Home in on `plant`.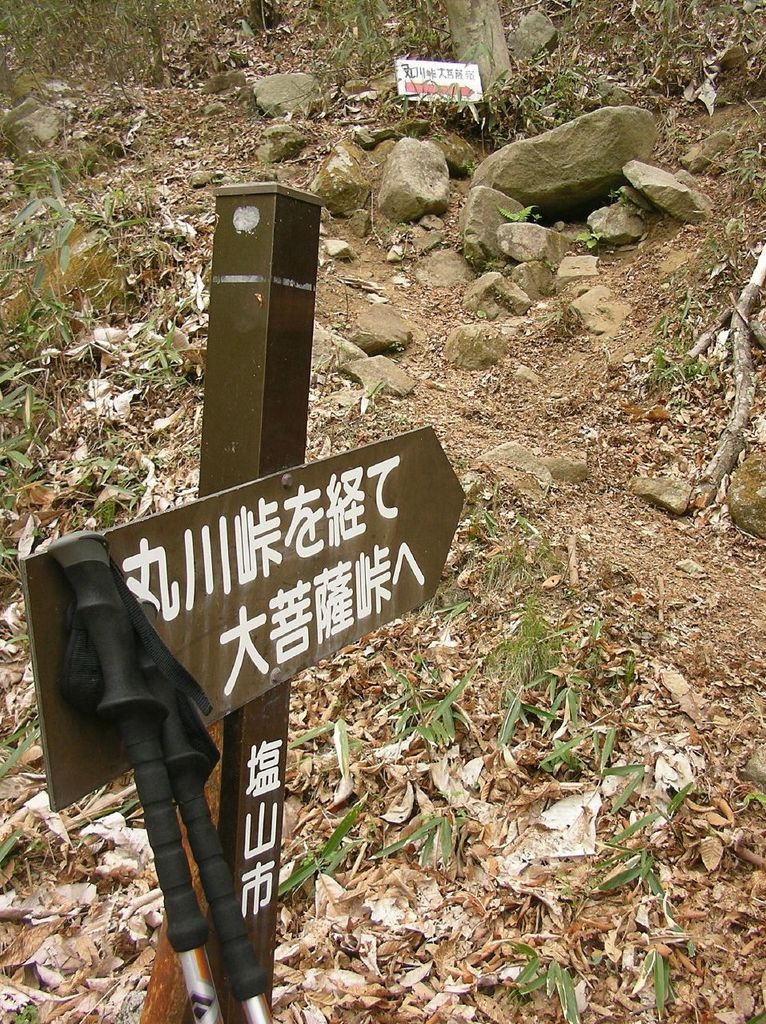
Homed in at <region>0, 828, 19, 863</region>.
